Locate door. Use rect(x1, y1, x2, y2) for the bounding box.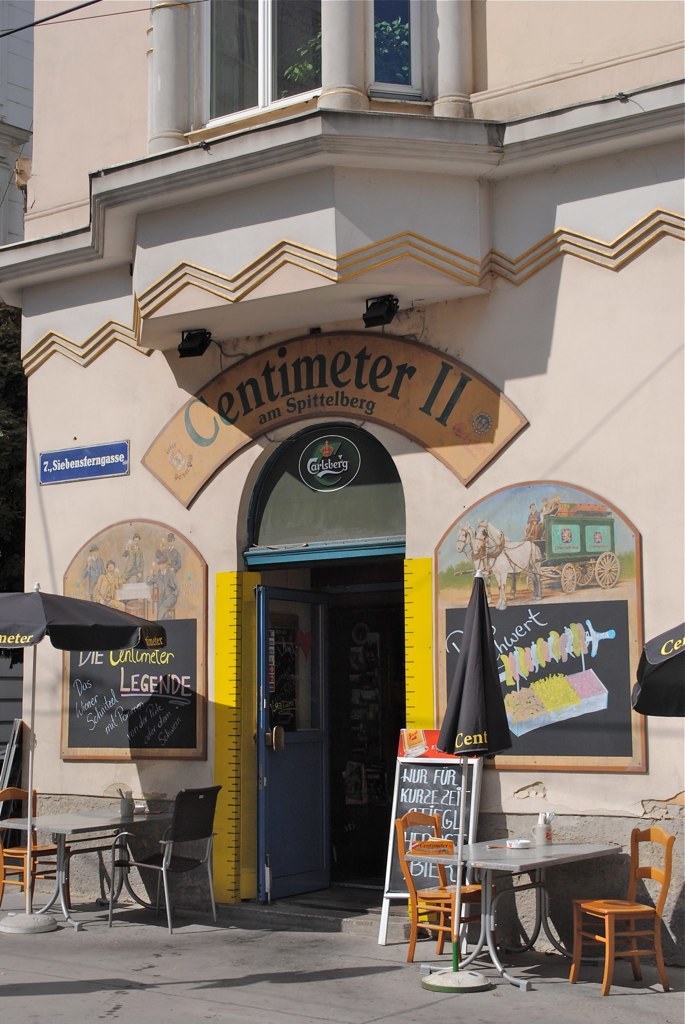
rect(244, 453, 406, 924).
